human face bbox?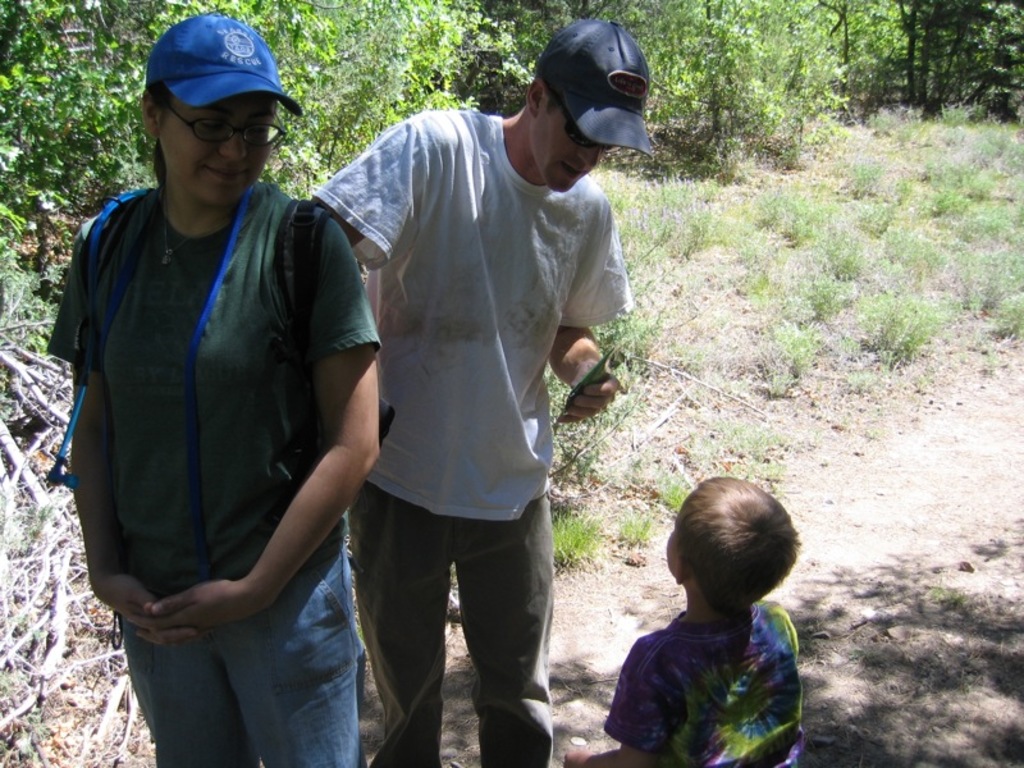
bbox=[156, 90, 285, 207]
